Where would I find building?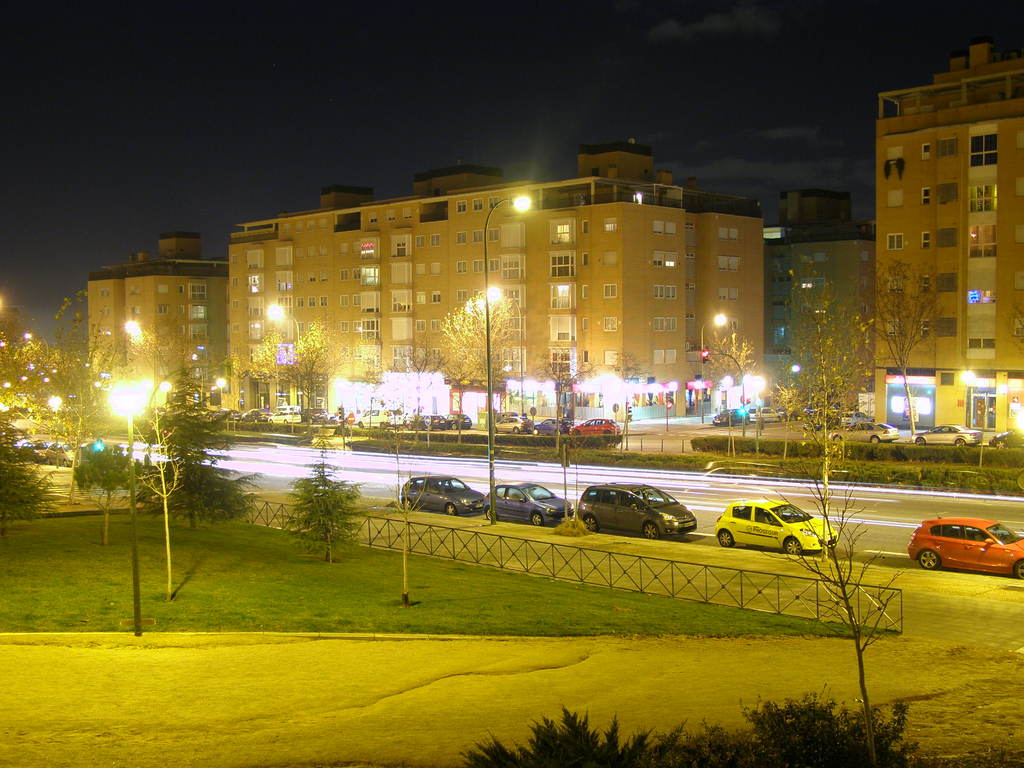
At detection(88, 233, 228, 404).
